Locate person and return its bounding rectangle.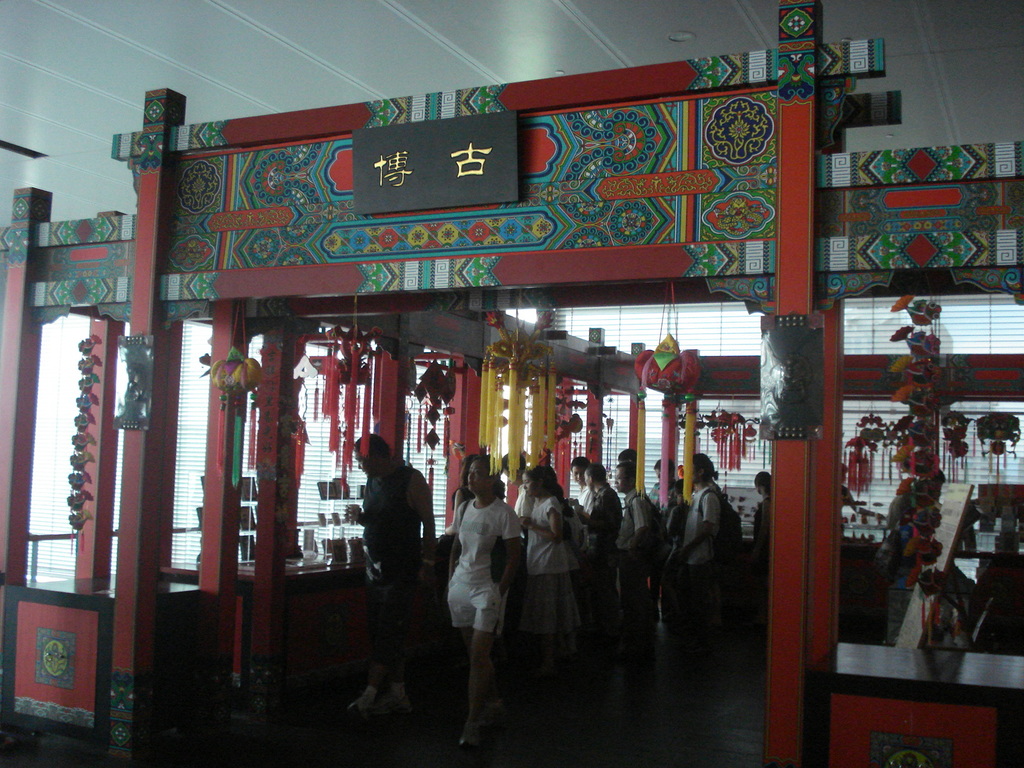
(x1=503, y1=450, x2=532, y2=514).
